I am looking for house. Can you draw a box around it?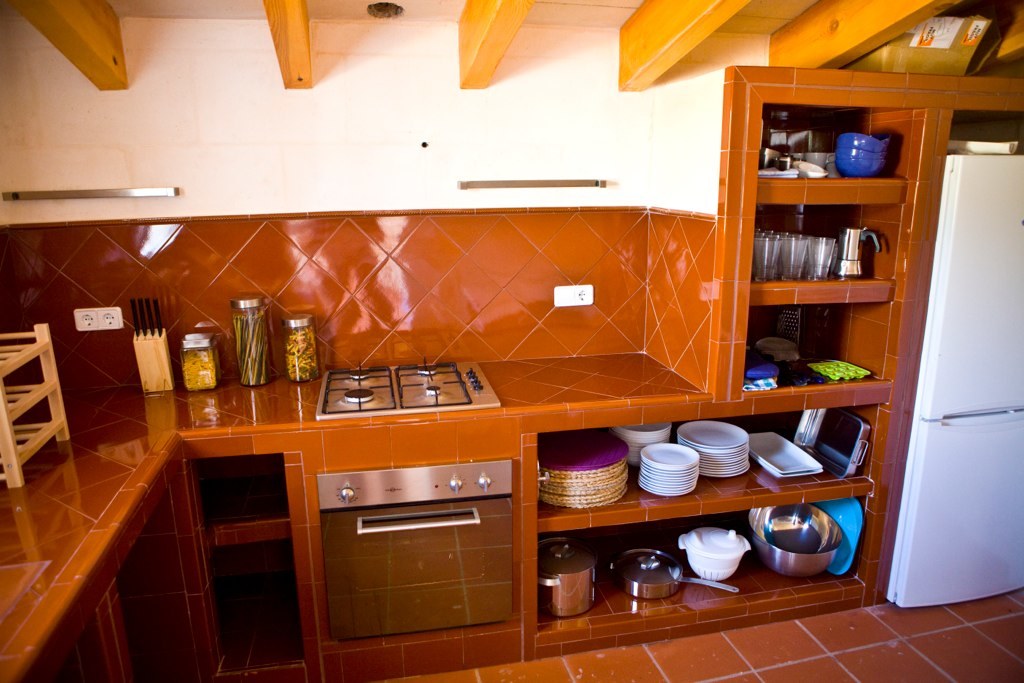
Sure, the bounding box is (left=0, top=0, right=1021, bottom=682).
